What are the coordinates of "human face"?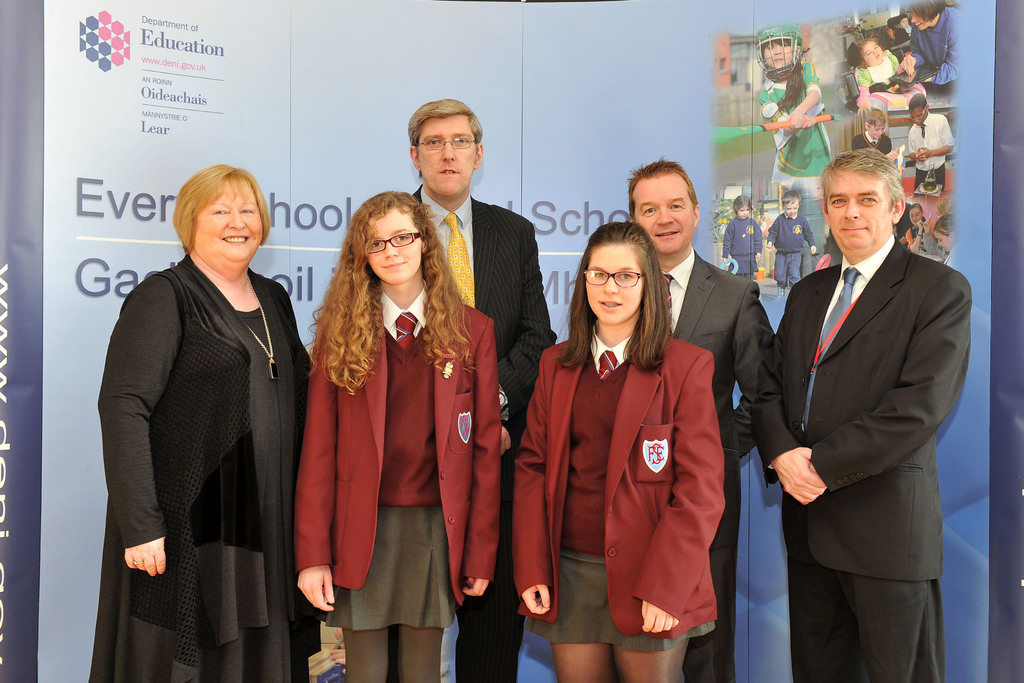
x1=868 y1=125 x2=884 y2=140.
